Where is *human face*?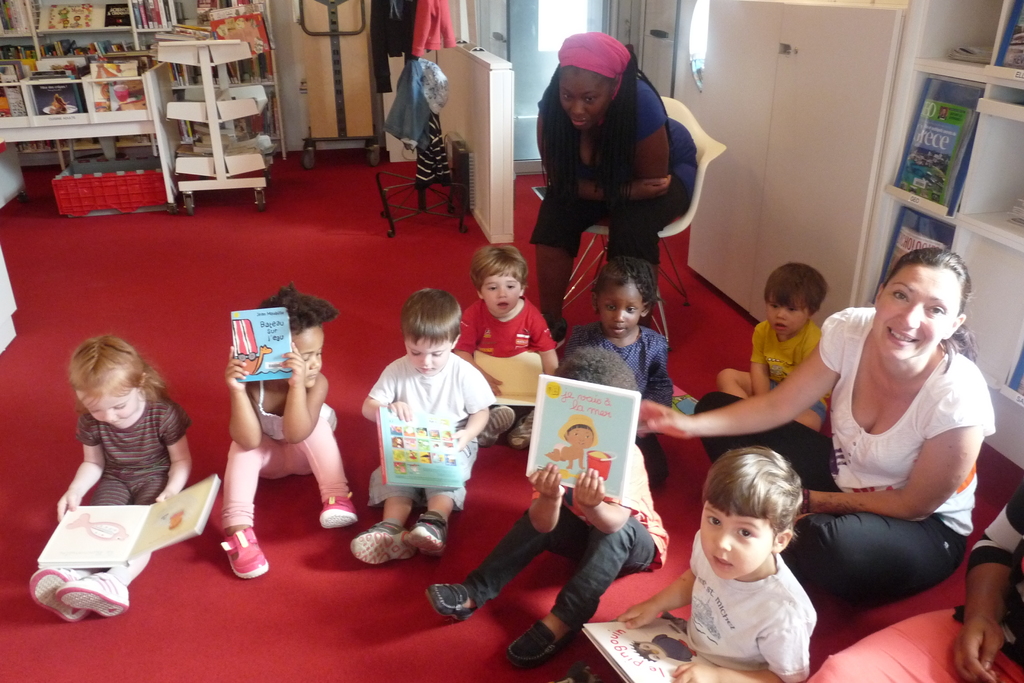
x1=597 y1=283 x2=636 y2=335.
